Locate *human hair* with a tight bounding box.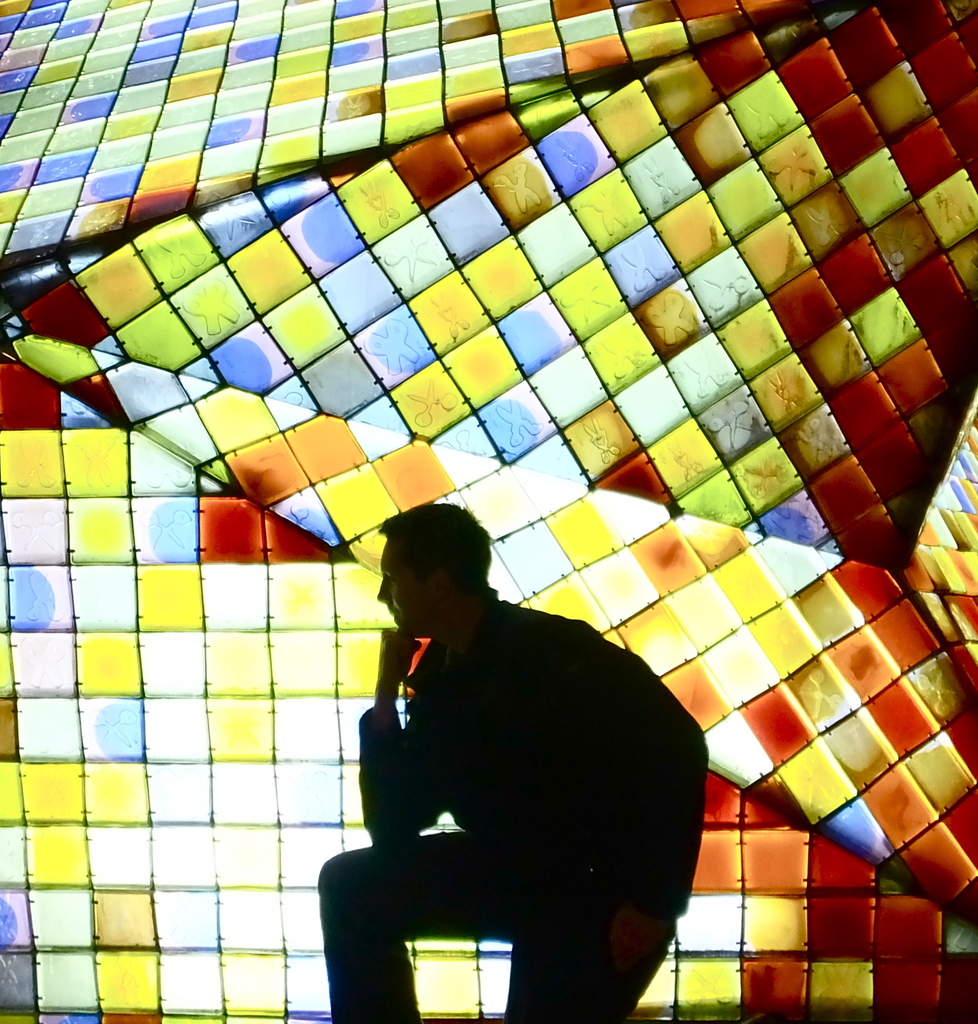
BBox(378, 500, 498, 607).
